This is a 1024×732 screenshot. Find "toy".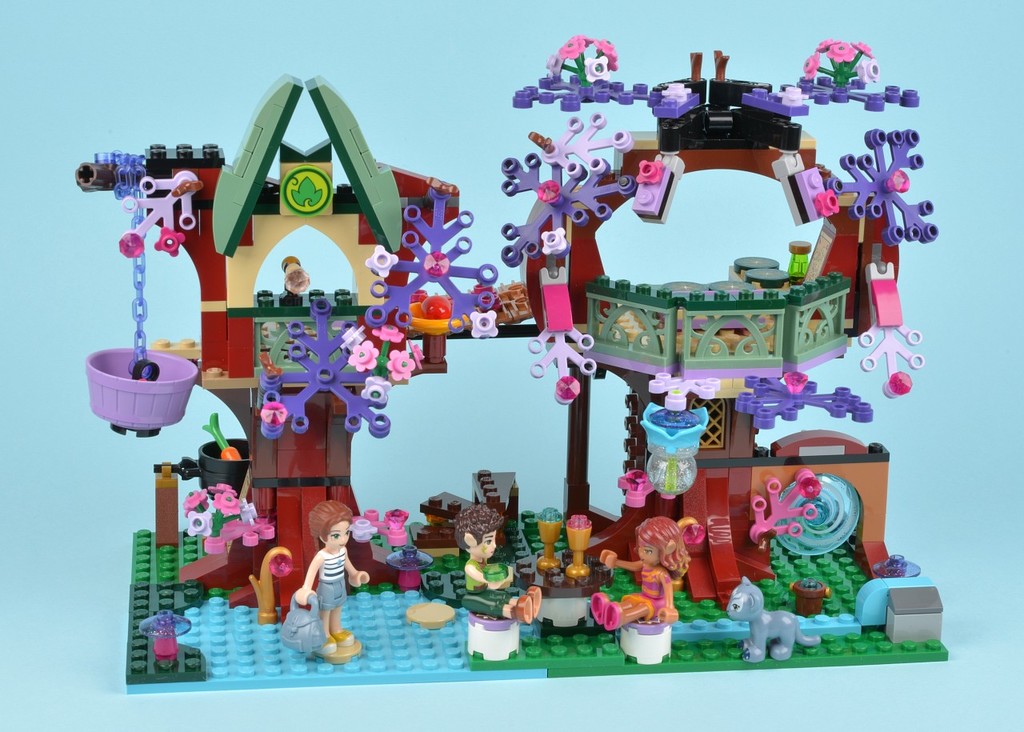
Bounding box: <bbox>710, 568, 834, 665</bbox>.
